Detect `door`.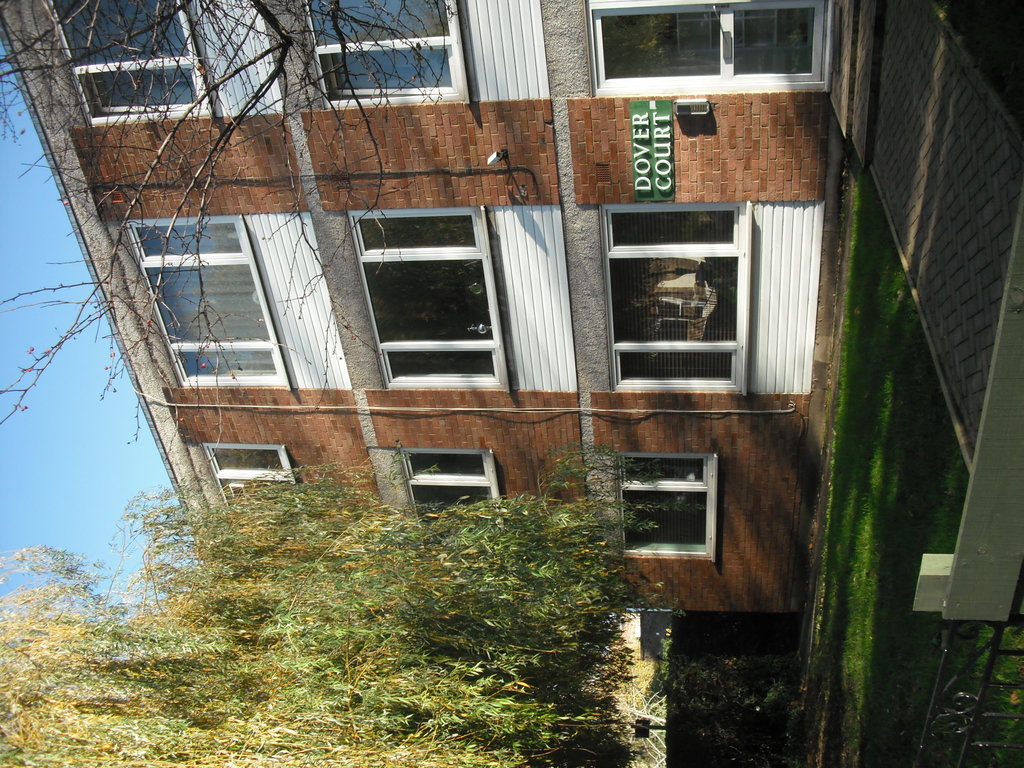
Detected at [x1=595, y1=4, x2=827, y2=84].
